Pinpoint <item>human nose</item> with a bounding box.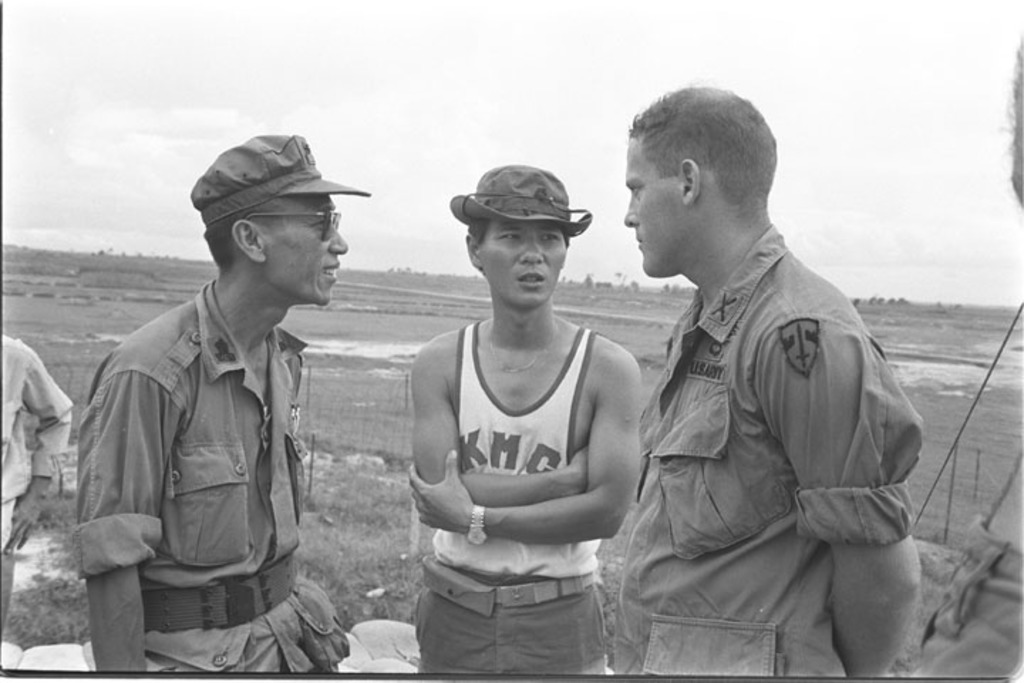
bbox=(518, 239, 546, 266).
